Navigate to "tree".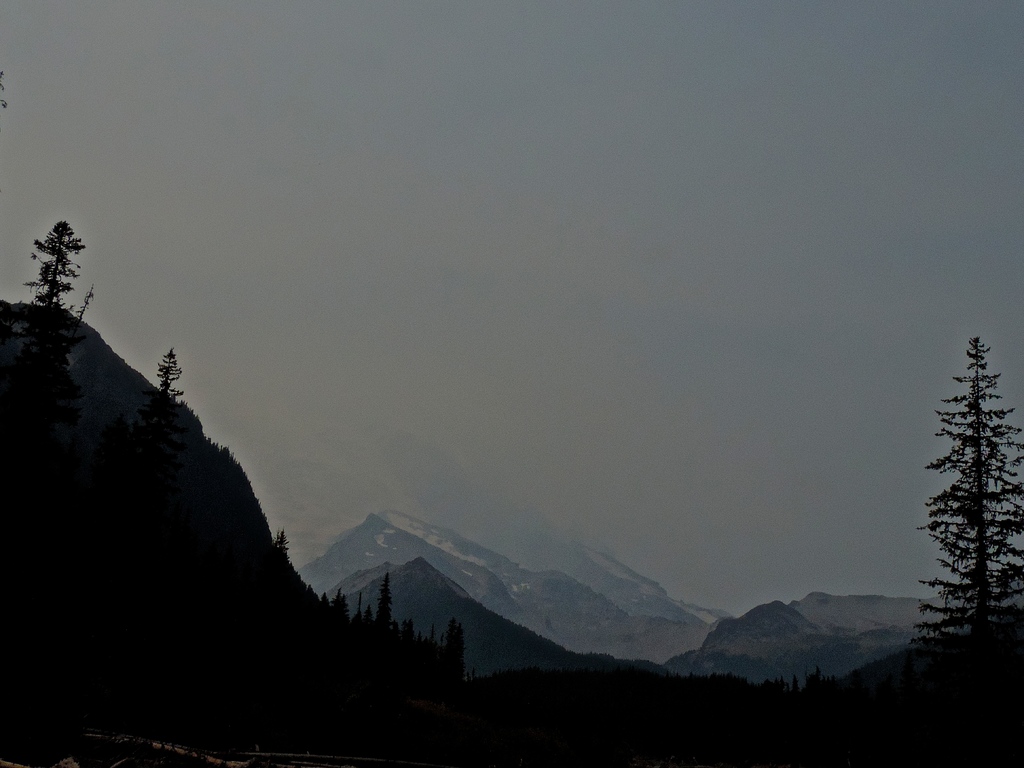
Navigation target: <bbox>272, 527, 291, 565</bbox>.
